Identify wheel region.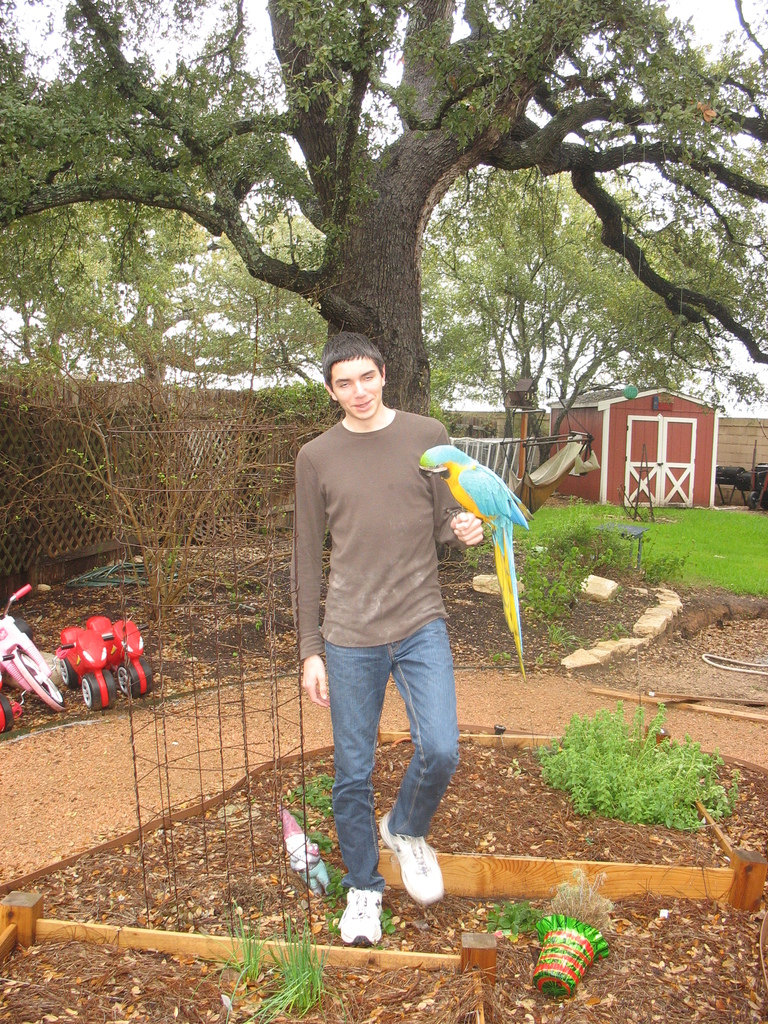
Region: rect(16, 618, 32, 640).
